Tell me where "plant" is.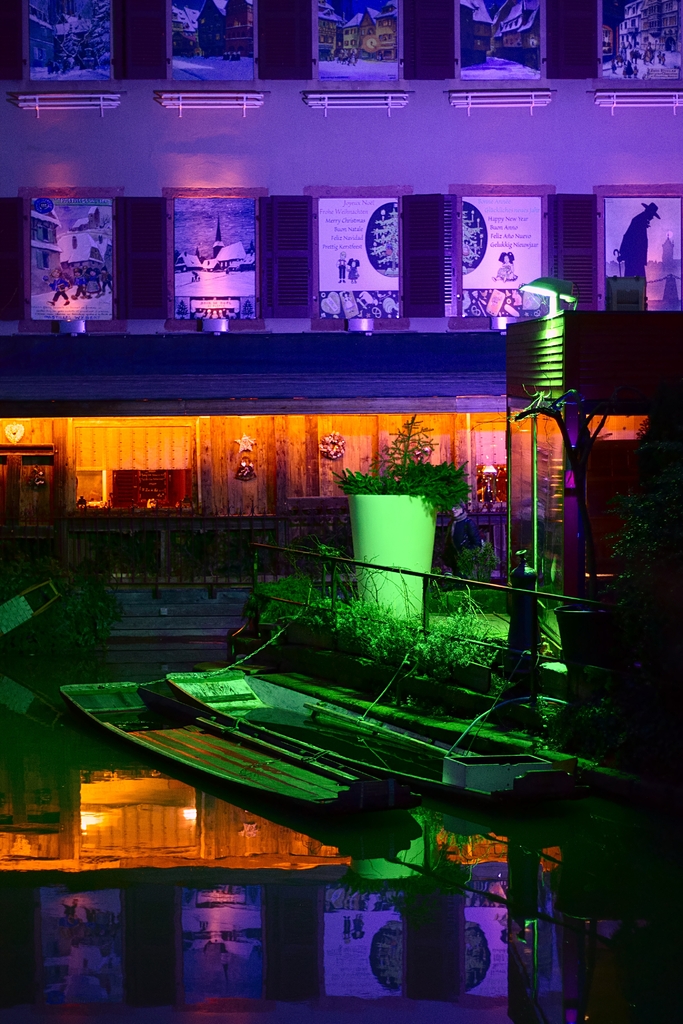
"plant" is at 338:447:475:527.
